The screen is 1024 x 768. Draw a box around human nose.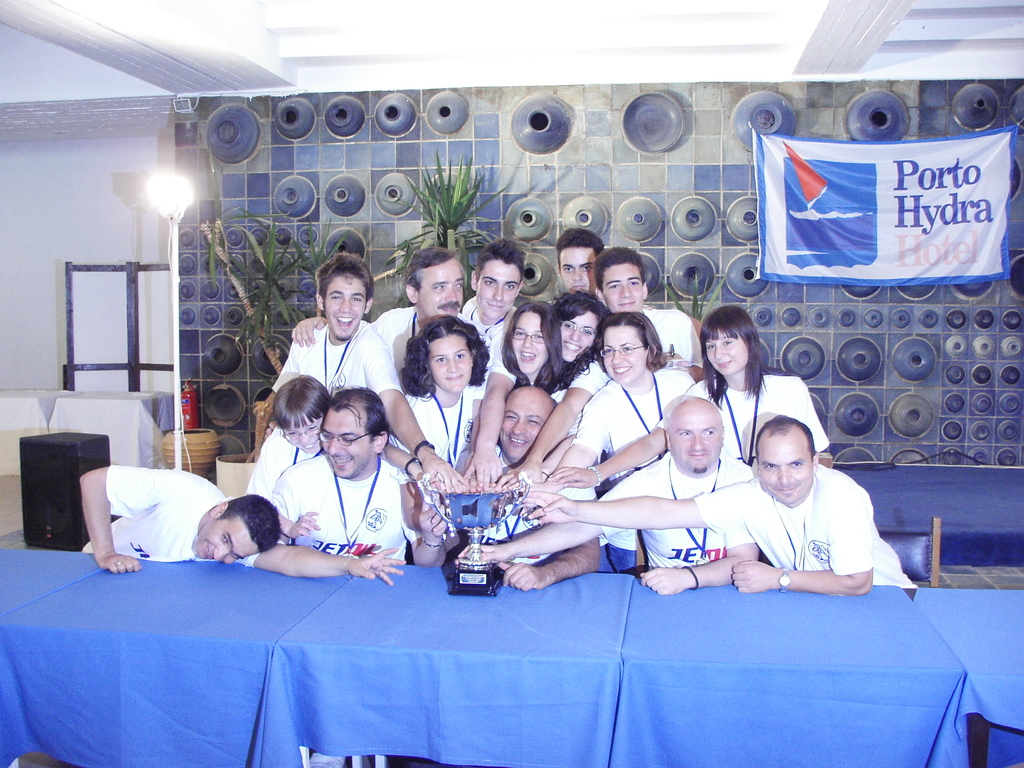
<box>329,438,342,455</box>.
